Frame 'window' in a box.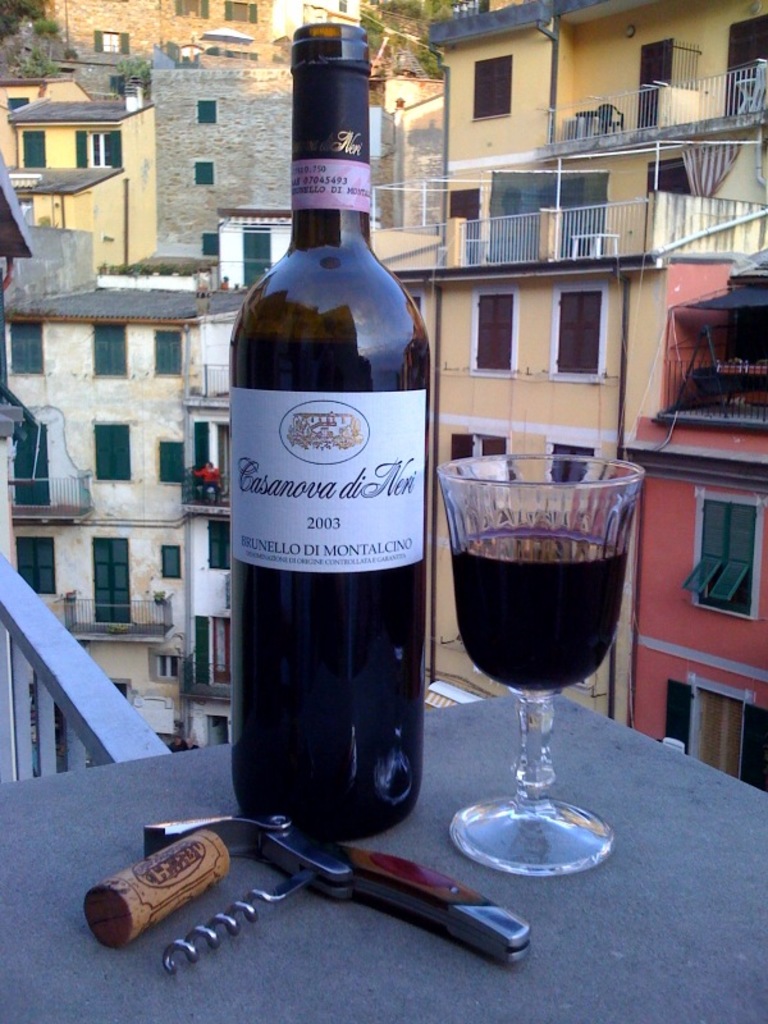
[left=466, top=285, right=521, bottom=380].
